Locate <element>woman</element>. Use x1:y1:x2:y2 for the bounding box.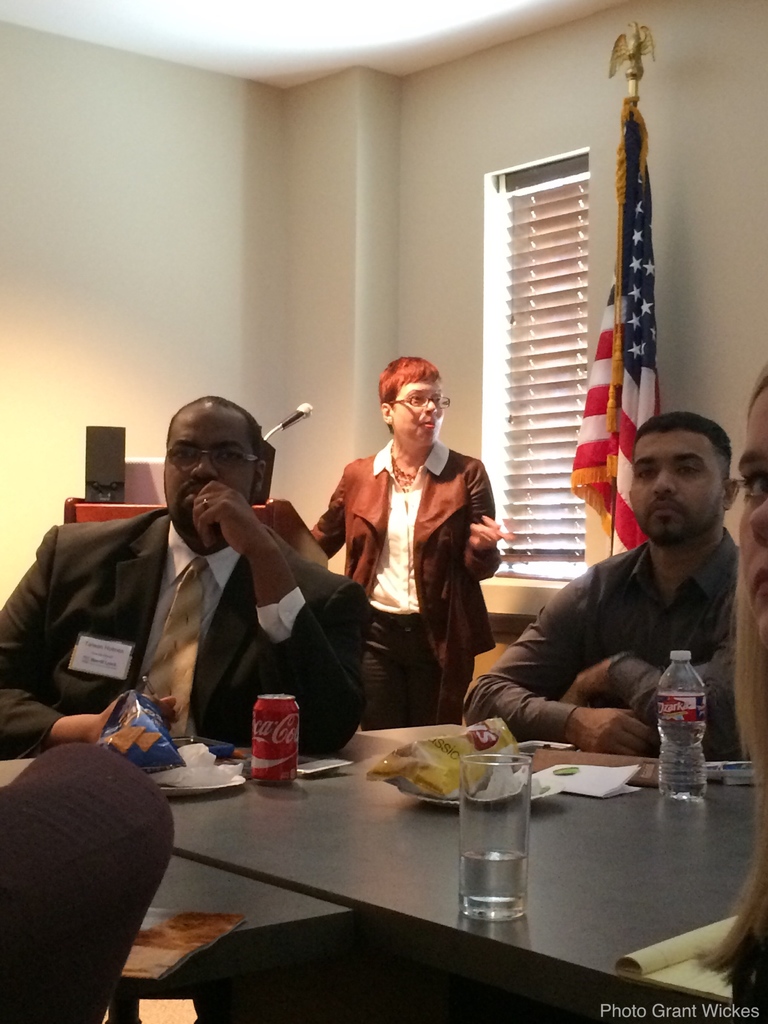
302:356:512:727.
